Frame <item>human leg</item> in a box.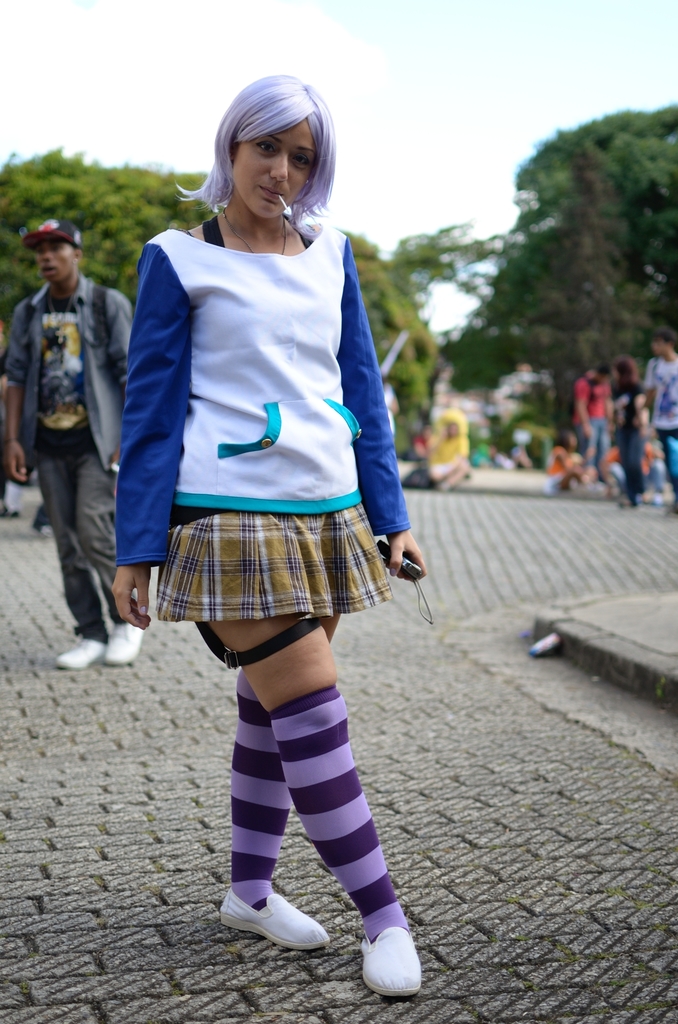
{"left": 219, "top": 682, "right": 324, "bottom": 944}.
